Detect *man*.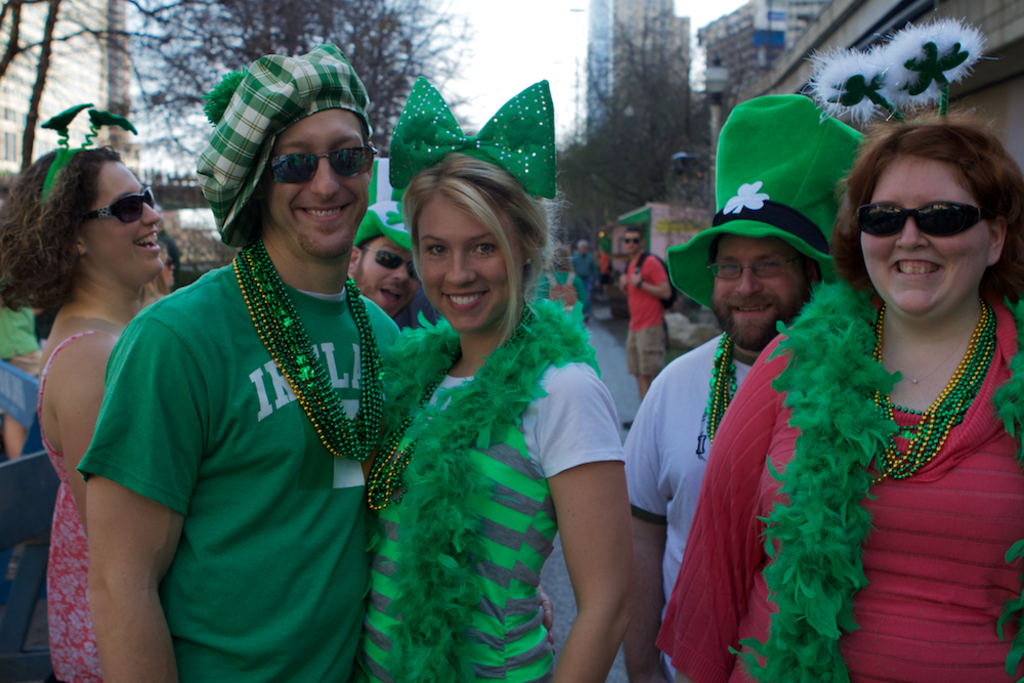
Detected at box(571, 238, 603, 323).
